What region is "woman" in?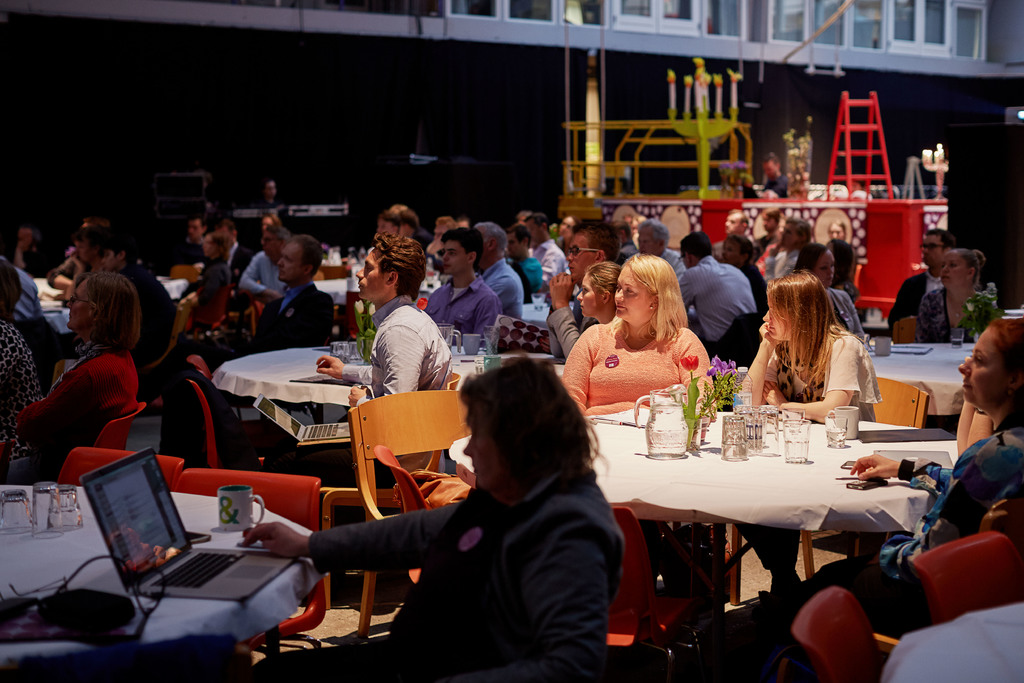
<region>189, 227, 229, 298</region>.
